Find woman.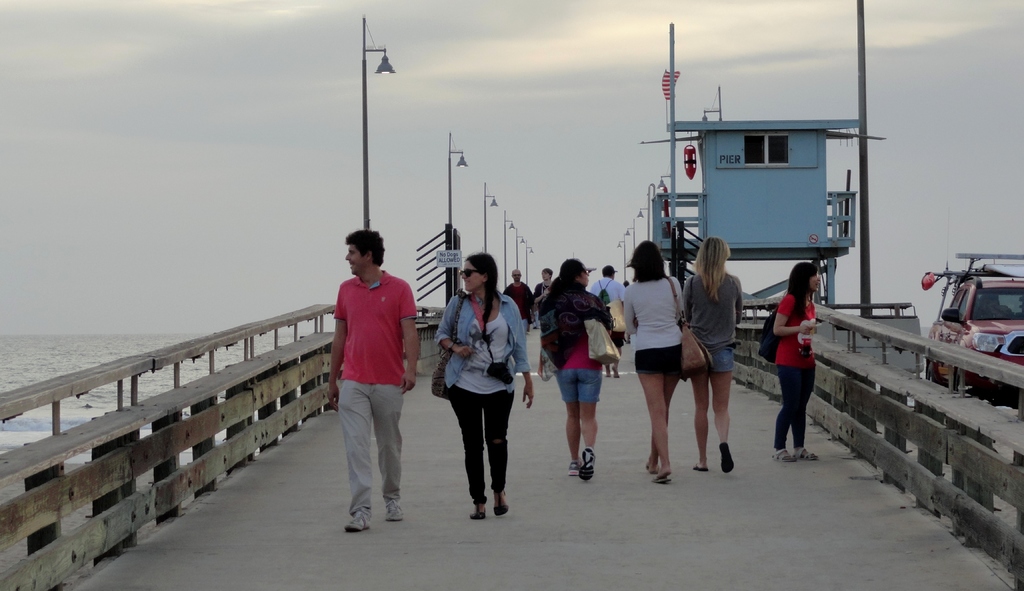
535:269:554:317.
